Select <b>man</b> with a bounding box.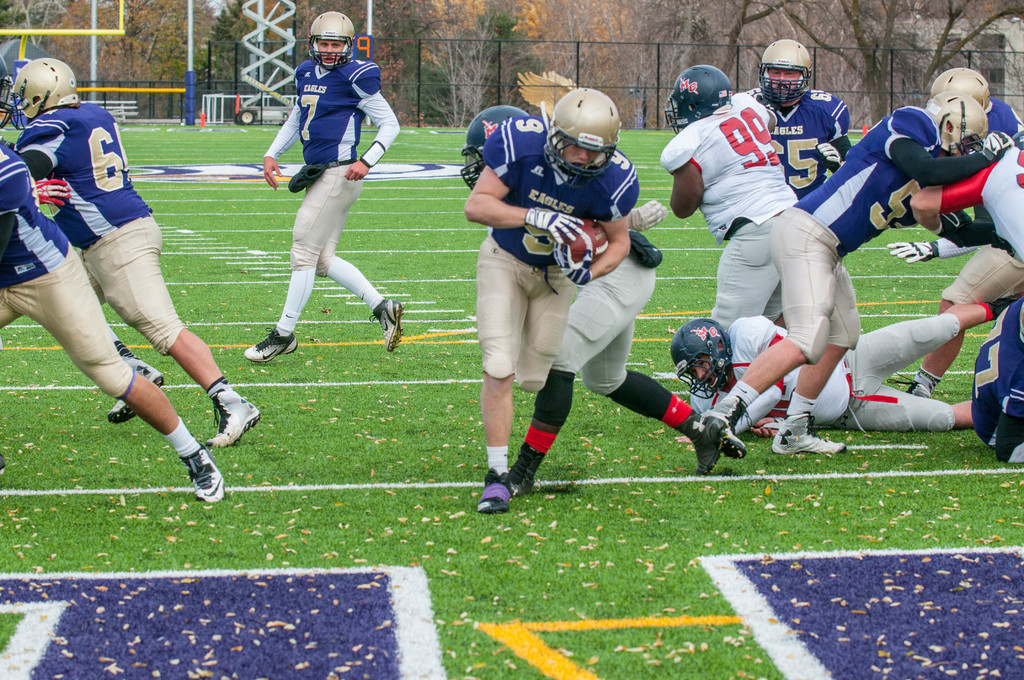
pyautogui.locateOnScreen(886, 63, 1023, 396).
